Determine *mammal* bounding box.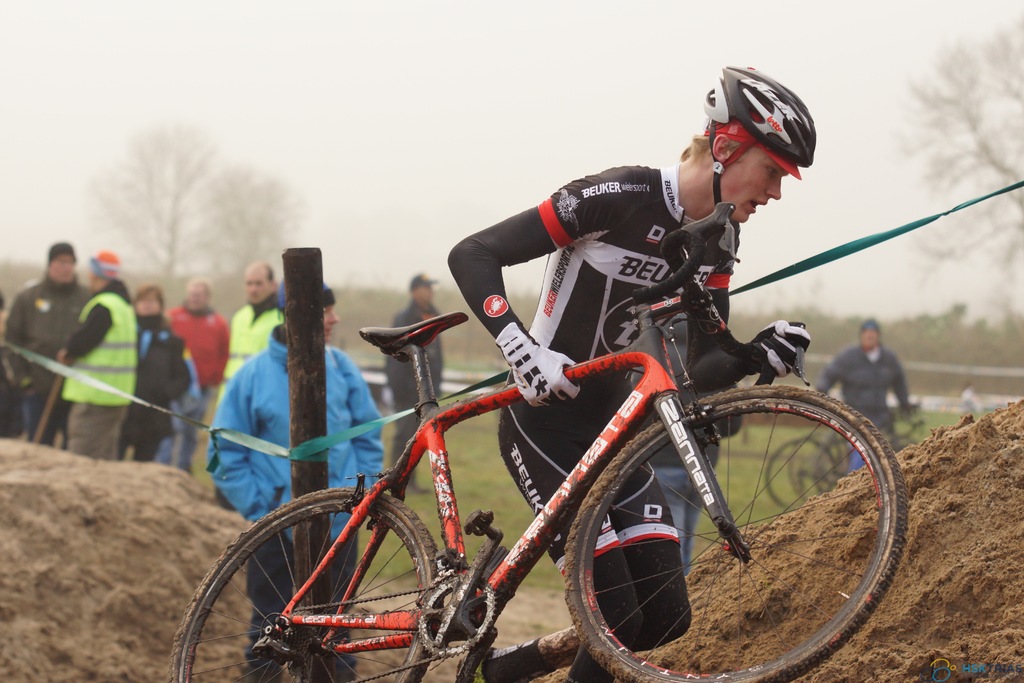
Determined: bbox=[134, 290, 181, 452].
